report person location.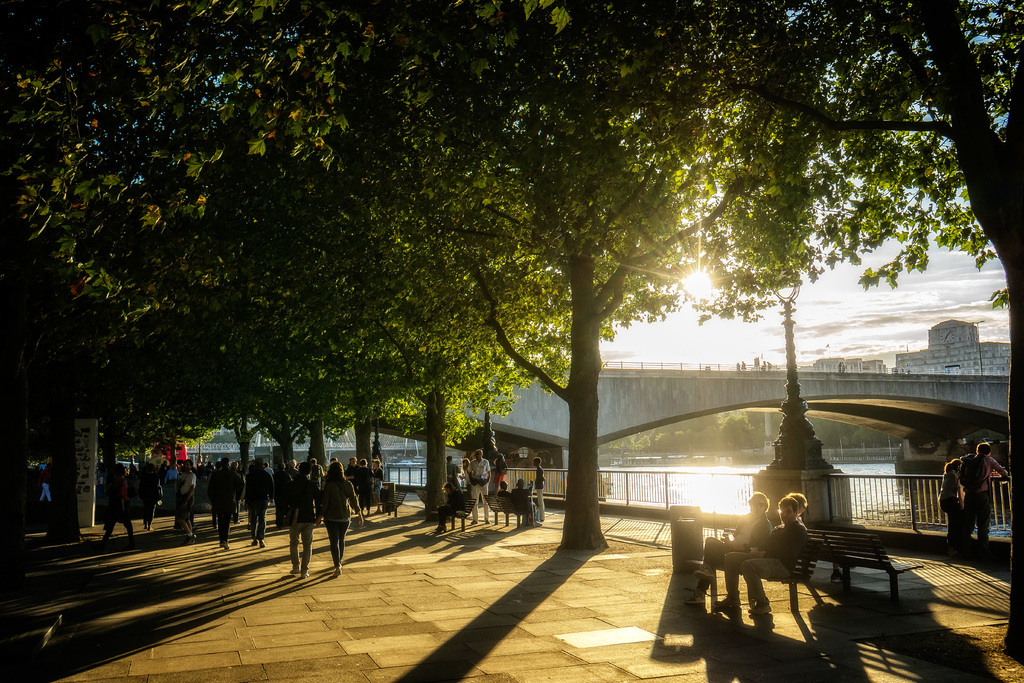
Report: 503, 478, 536, 528.
